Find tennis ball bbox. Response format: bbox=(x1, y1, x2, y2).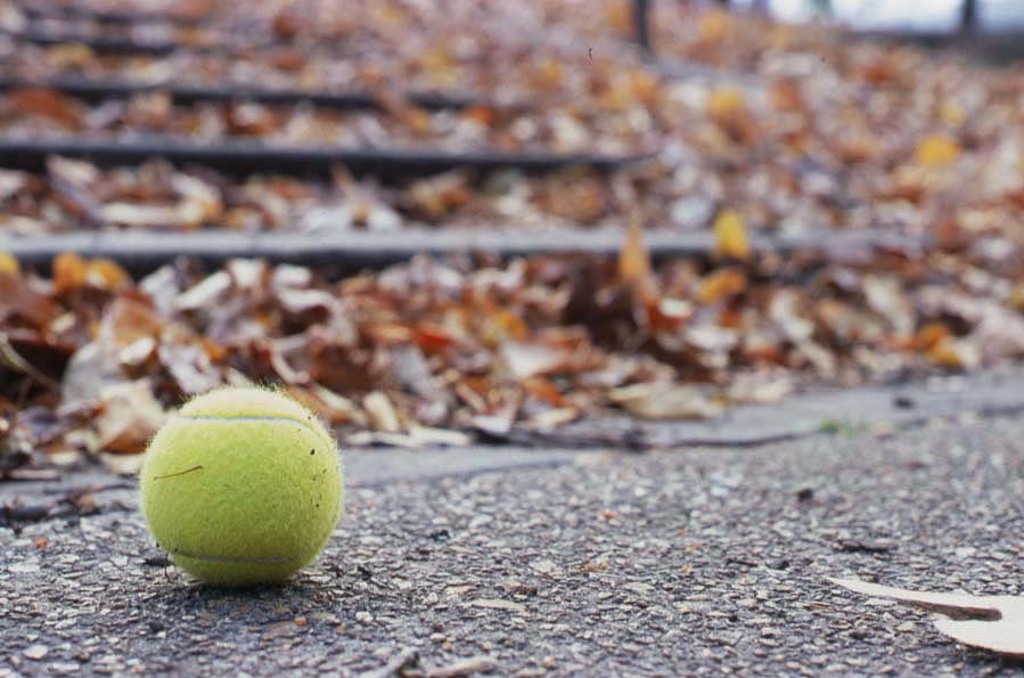
bbox=(139, 378, 343, 589).
